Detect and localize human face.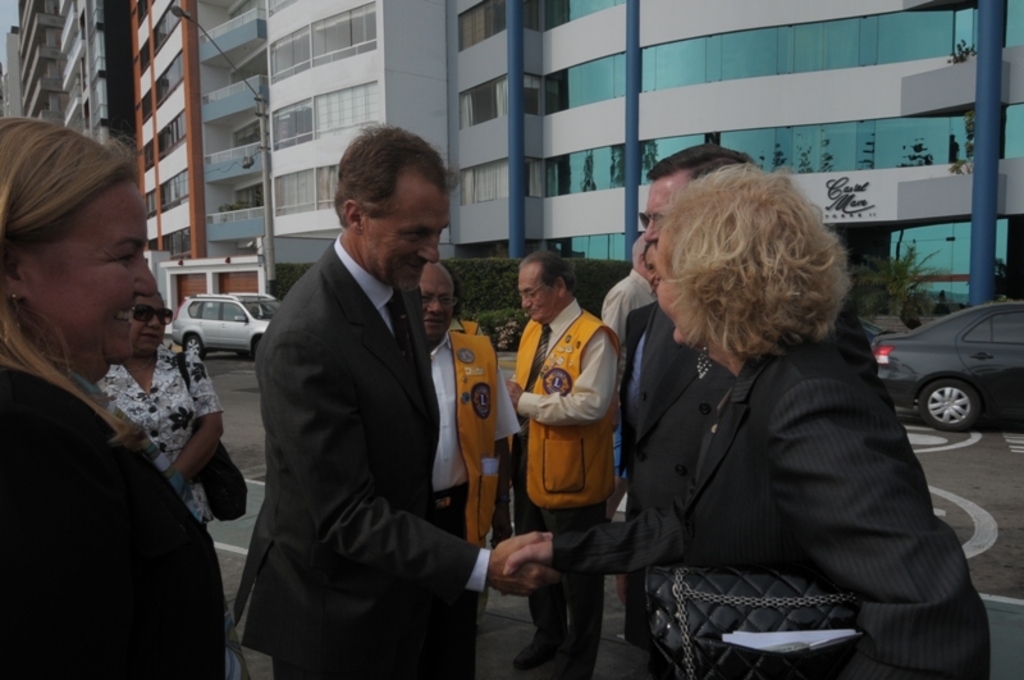
Localized at (left=517, top=264, right=553, bottom=323).
